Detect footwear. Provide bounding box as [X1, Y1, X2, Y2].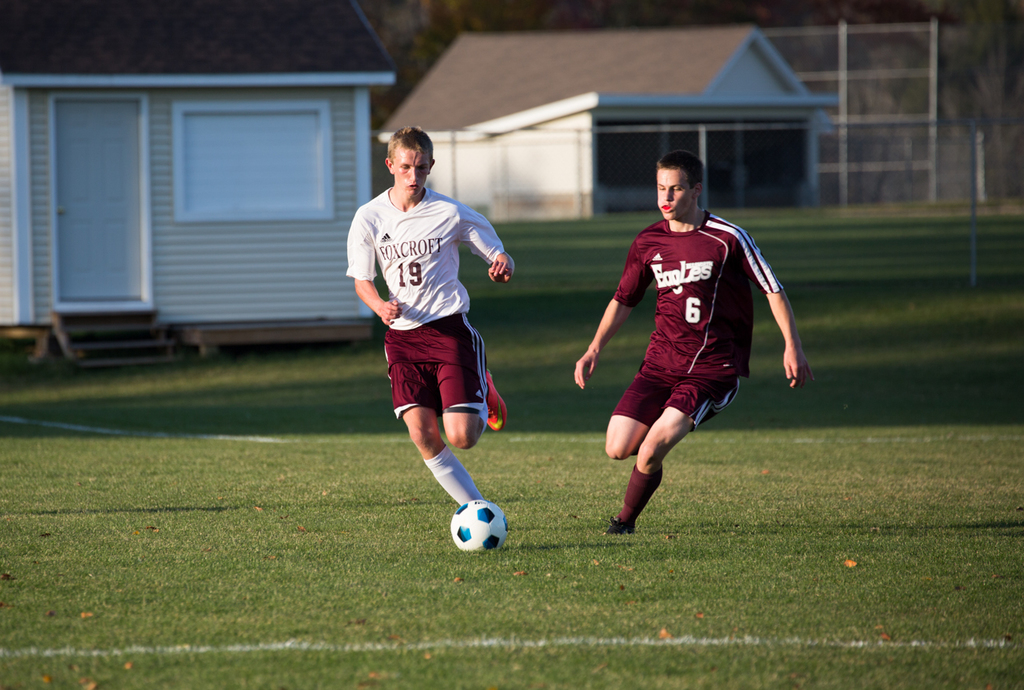
[488, 368, 506, 430].
